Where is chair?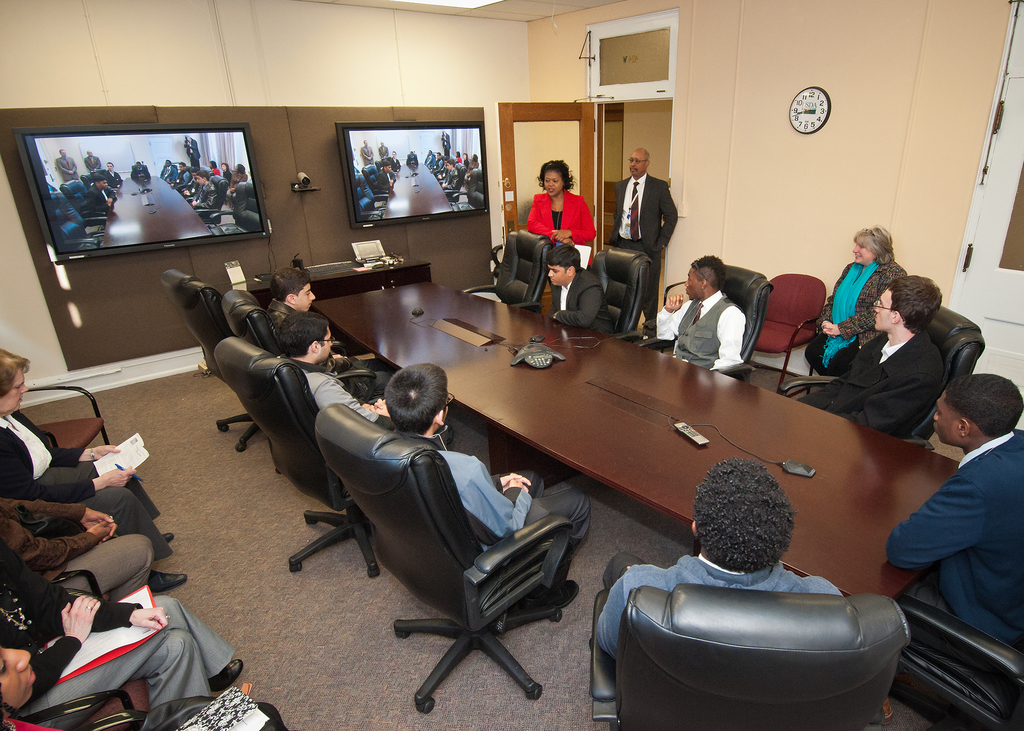
select_region(73, 708, 148, 730).
